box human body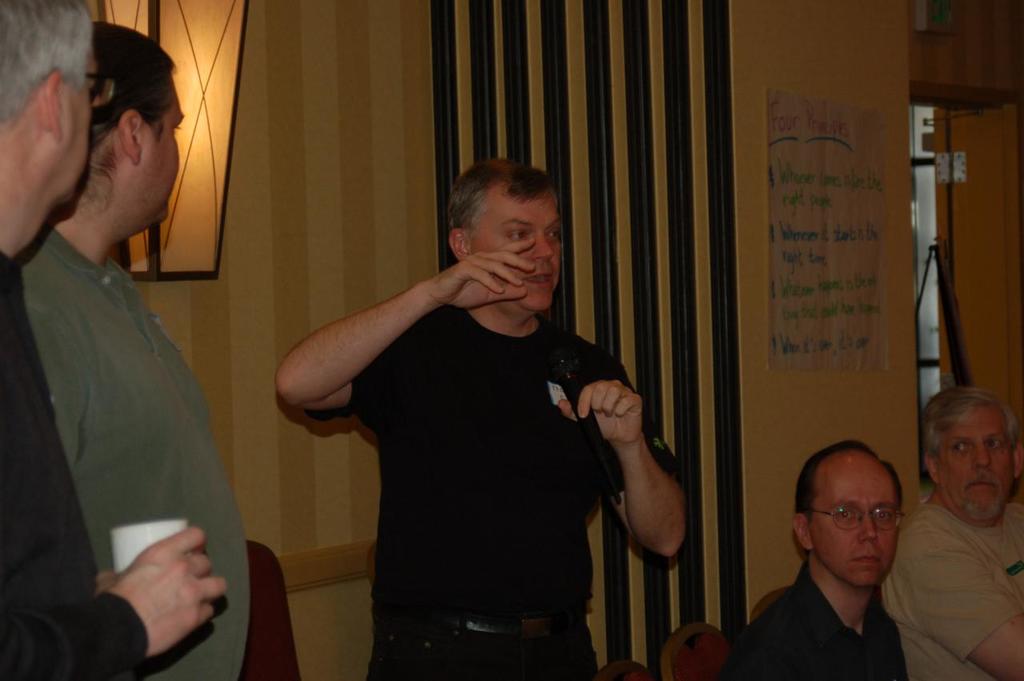
878:381:1023:680
